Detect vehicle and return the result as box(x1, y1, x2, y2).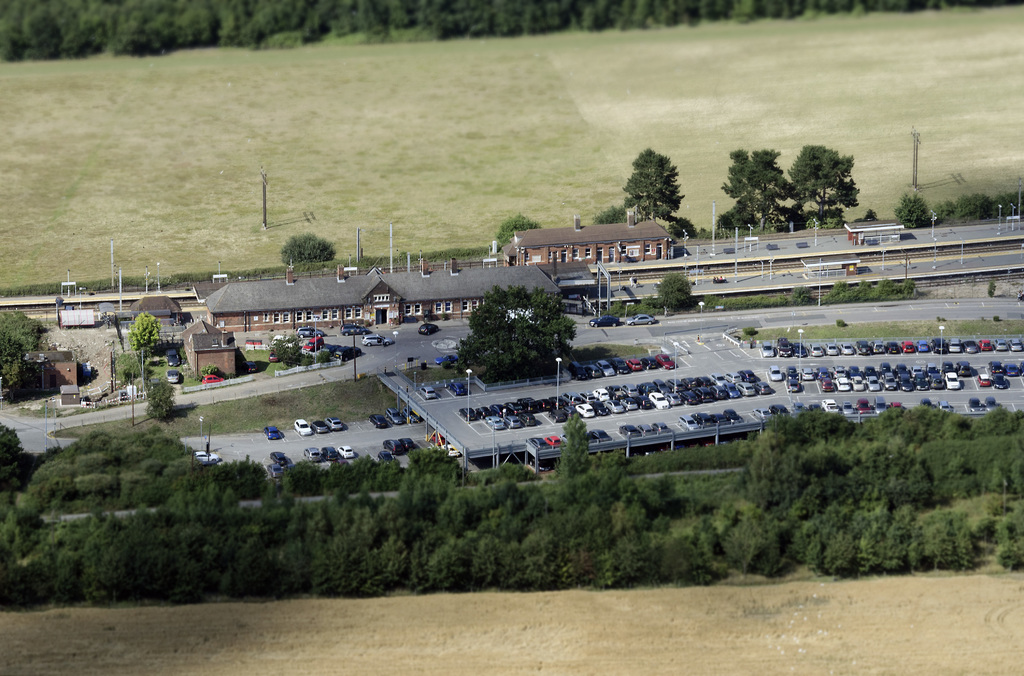
box(792, 342, 806, 356).
